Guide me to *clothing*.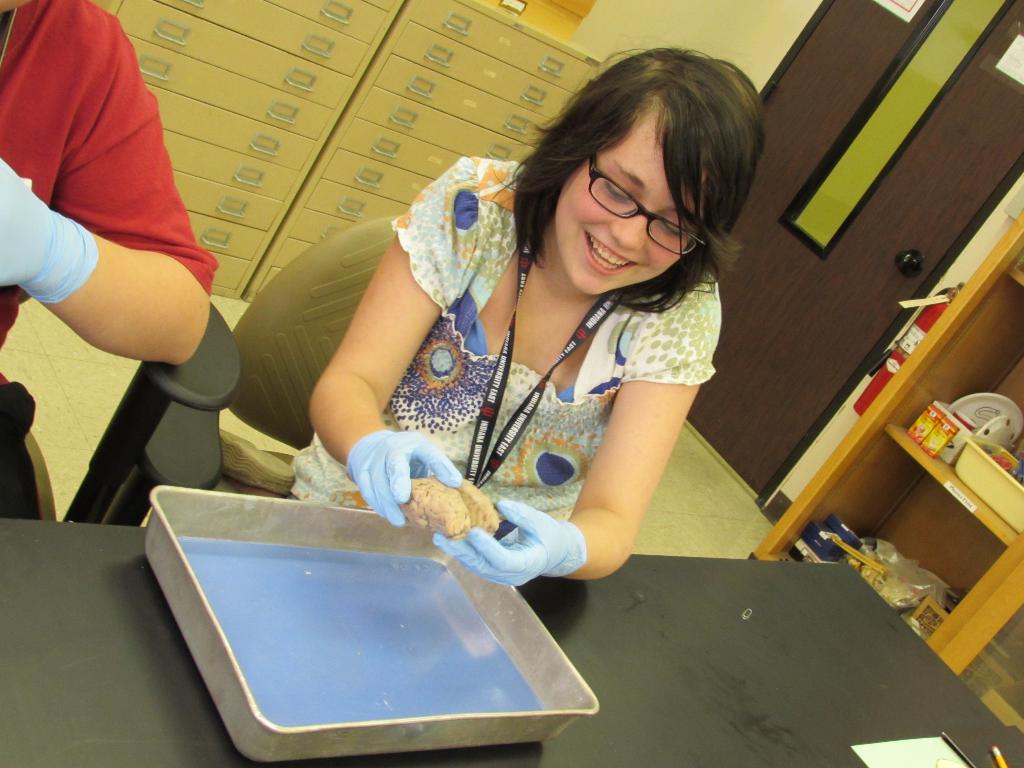
Guidance: bbox=[0, 0, 211, 520].
